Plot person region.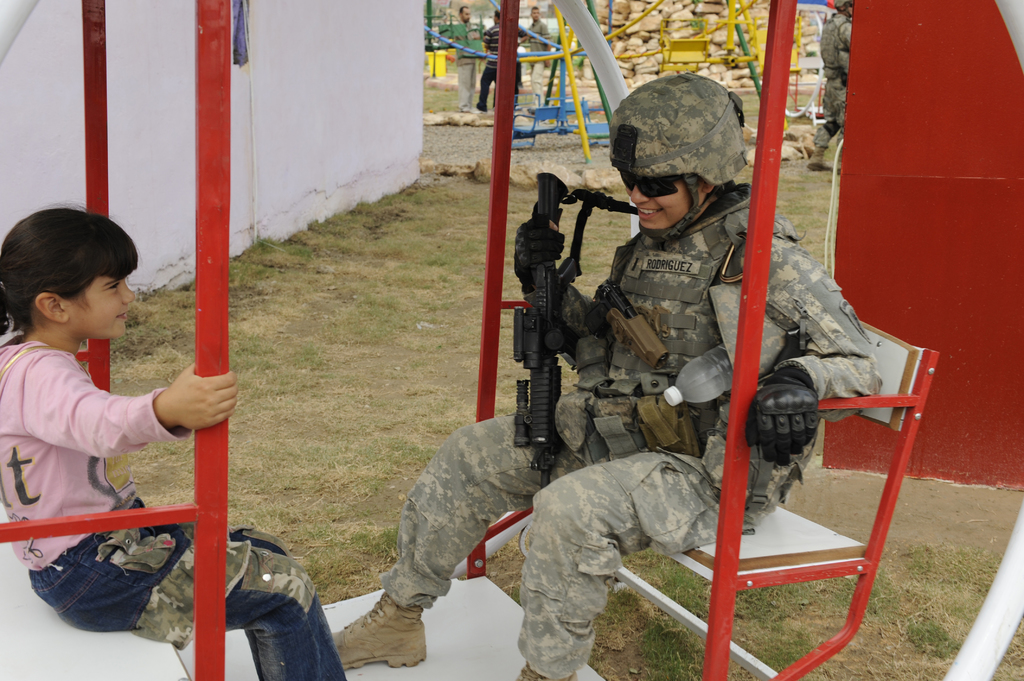
Plotted at bbox=[527, 7, 550, 113].
